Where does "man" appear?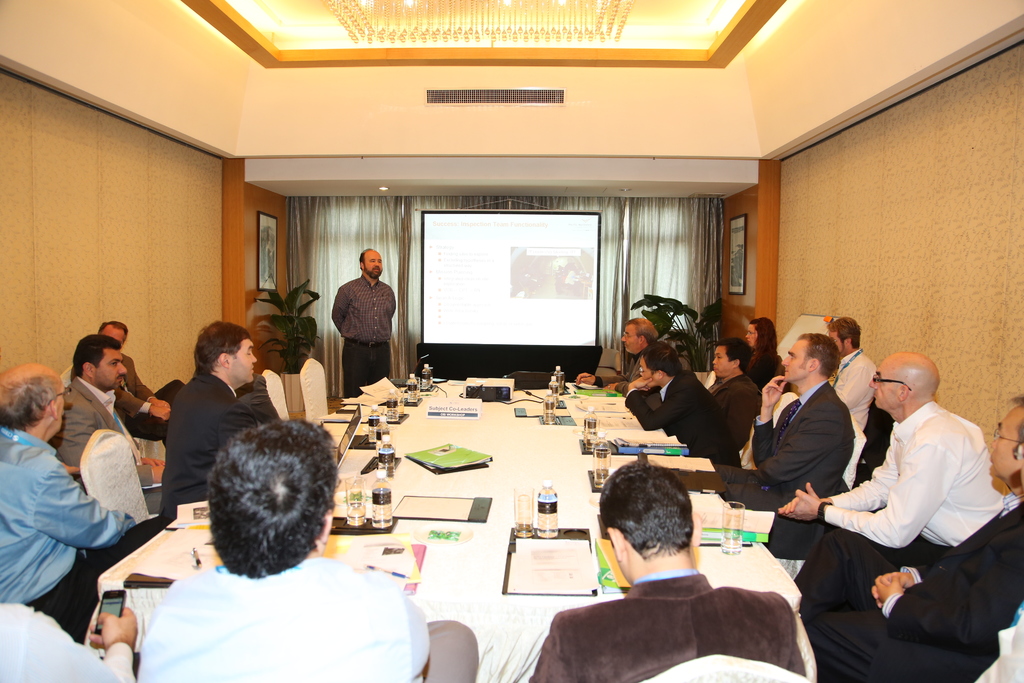
Appears at bbox=[625, 342, 709, 453].
